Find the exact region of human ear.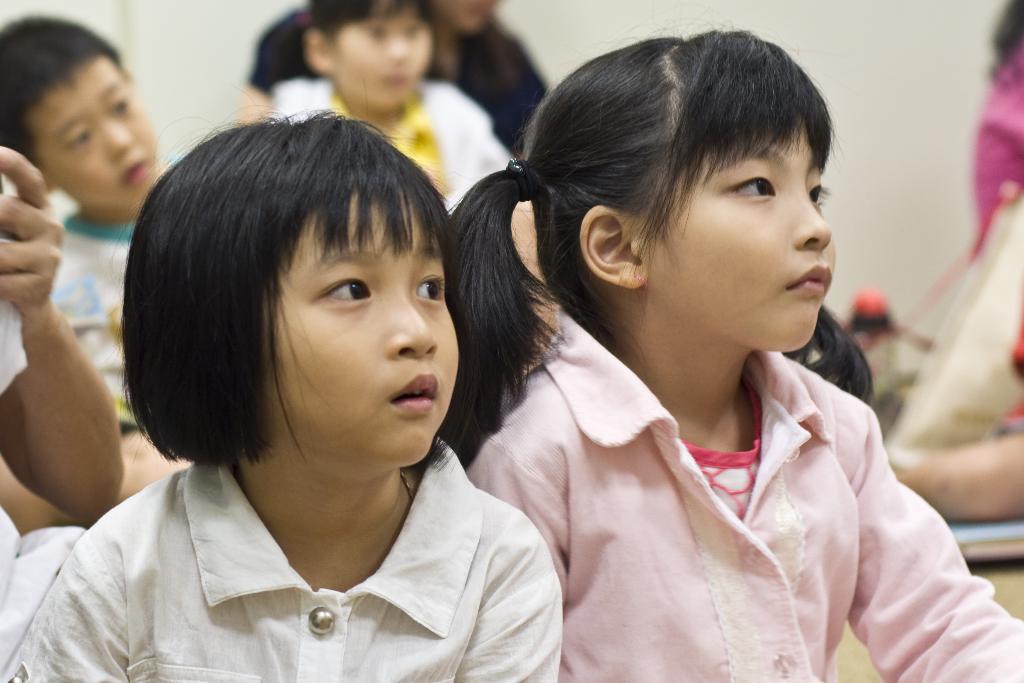
Exact region: {"left": 305, "top": 26, "right": 333, "bottom": 71}.
